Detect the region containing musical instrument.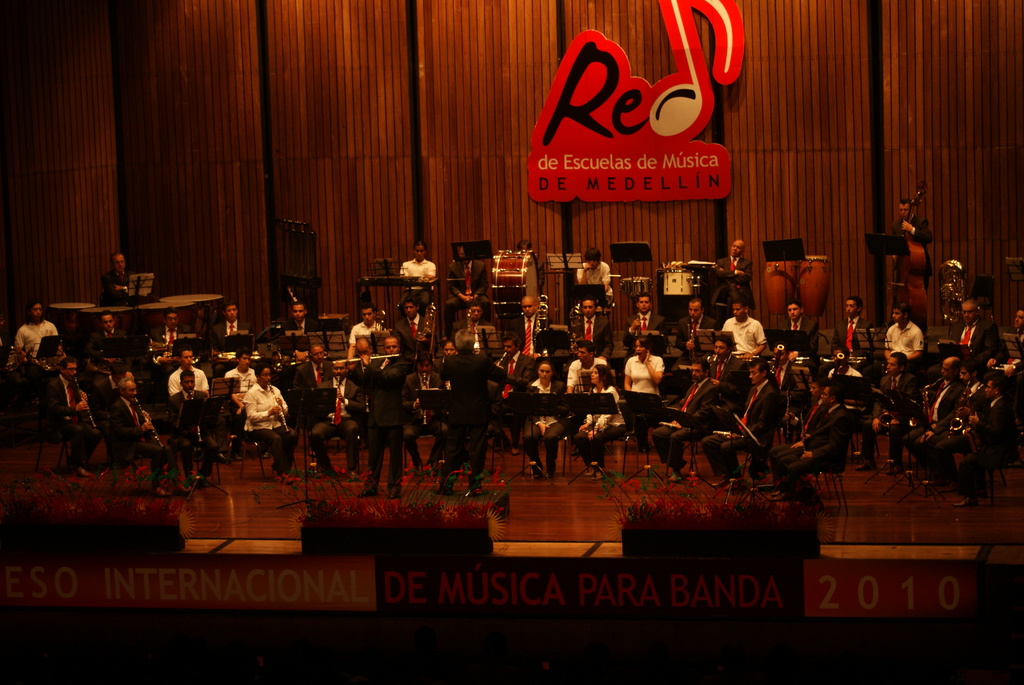
[left=621, top=269, right=648, bottom=298].
